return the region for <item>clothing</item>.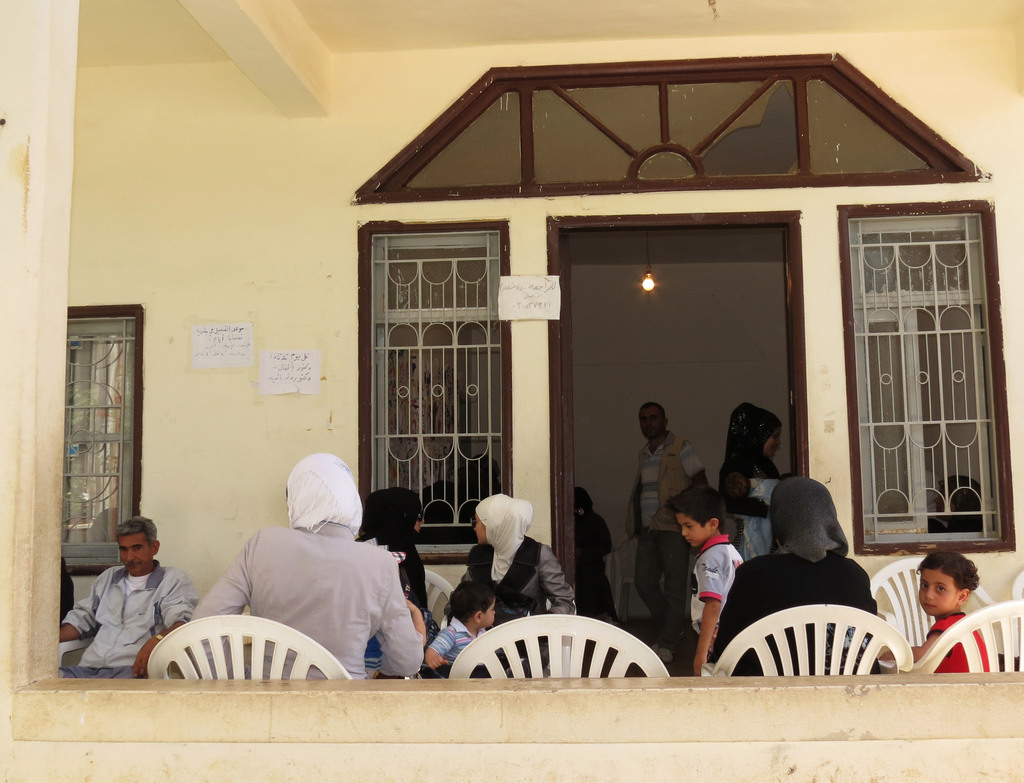
{"left": 926, "top": 613, "right": 988, "bottom": 680}.
